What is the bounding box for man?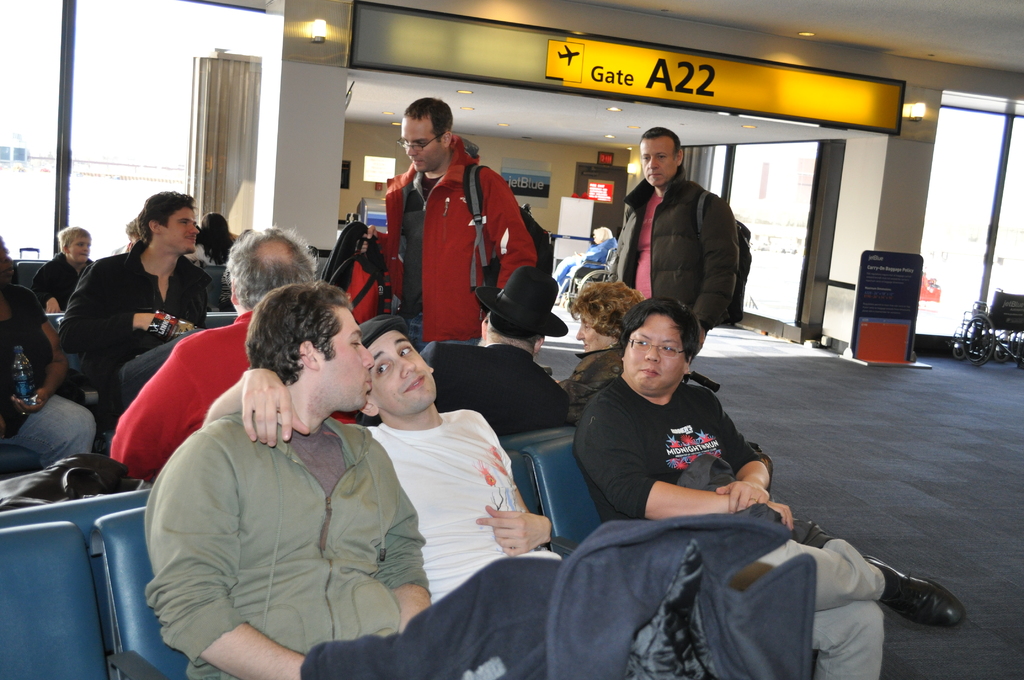
(x1=359, y1=88, x2=546, y2=332).
